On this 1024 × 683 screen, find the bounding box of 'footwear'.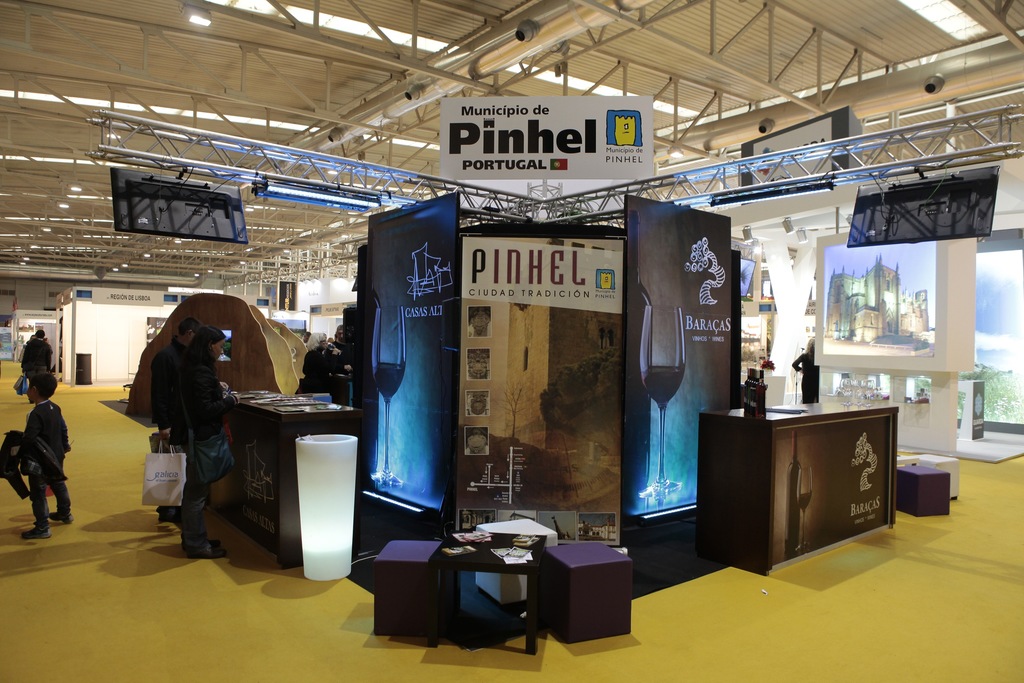
Bounding box: l=182, t=543, r=229, b=557.
